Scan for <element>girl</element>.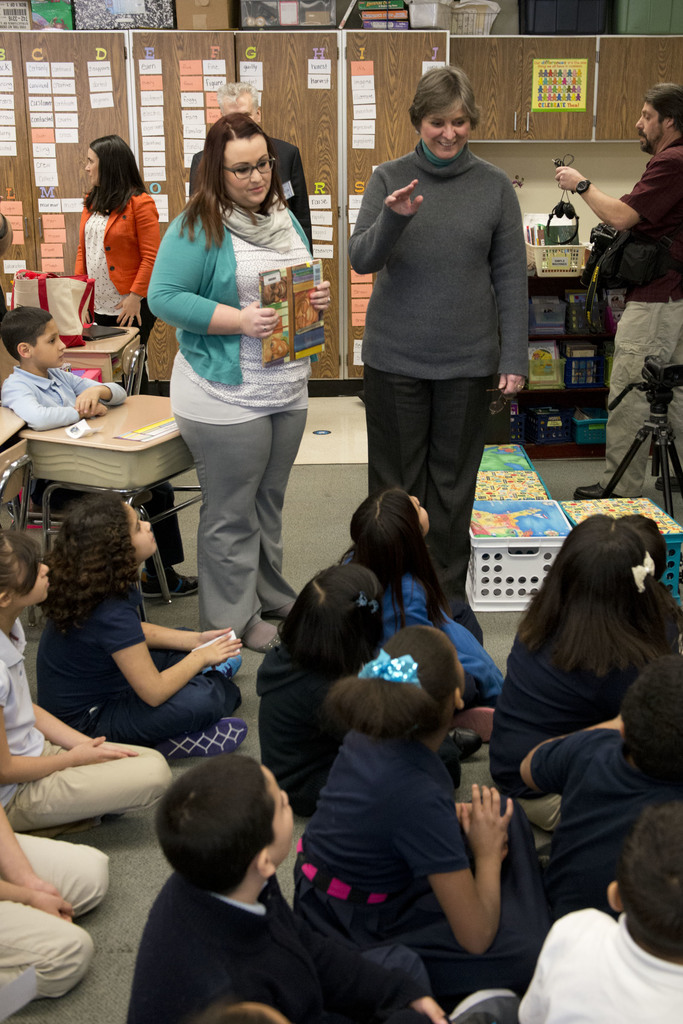
Scan result: bbox=[256, 563, 468, 822].
